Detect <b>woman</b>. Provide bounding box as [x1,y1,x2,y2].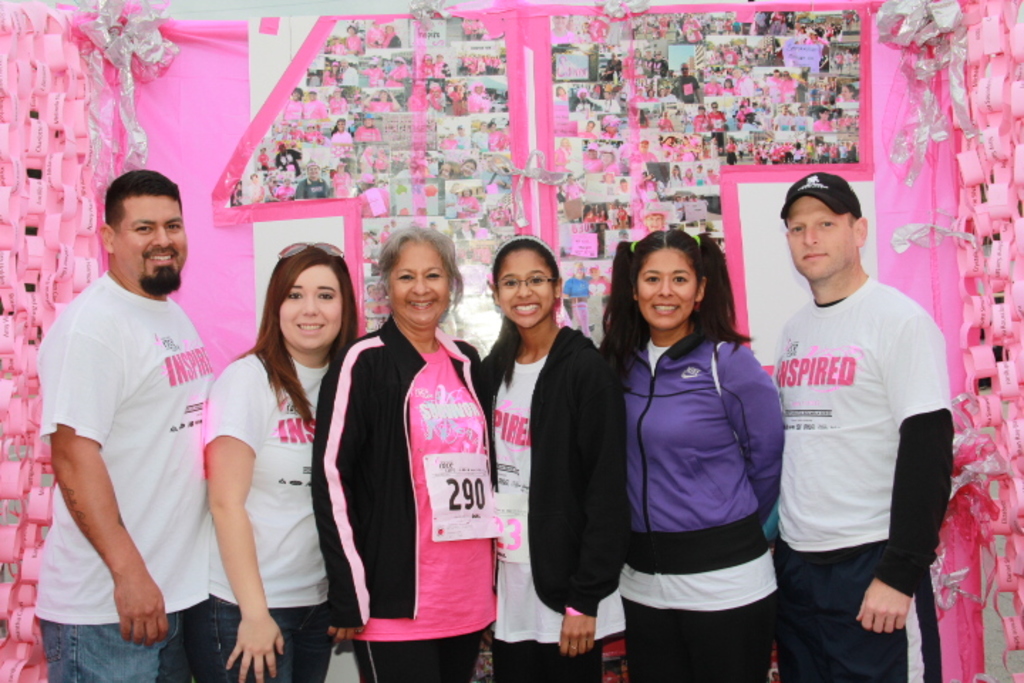
[596,223,784,682].
